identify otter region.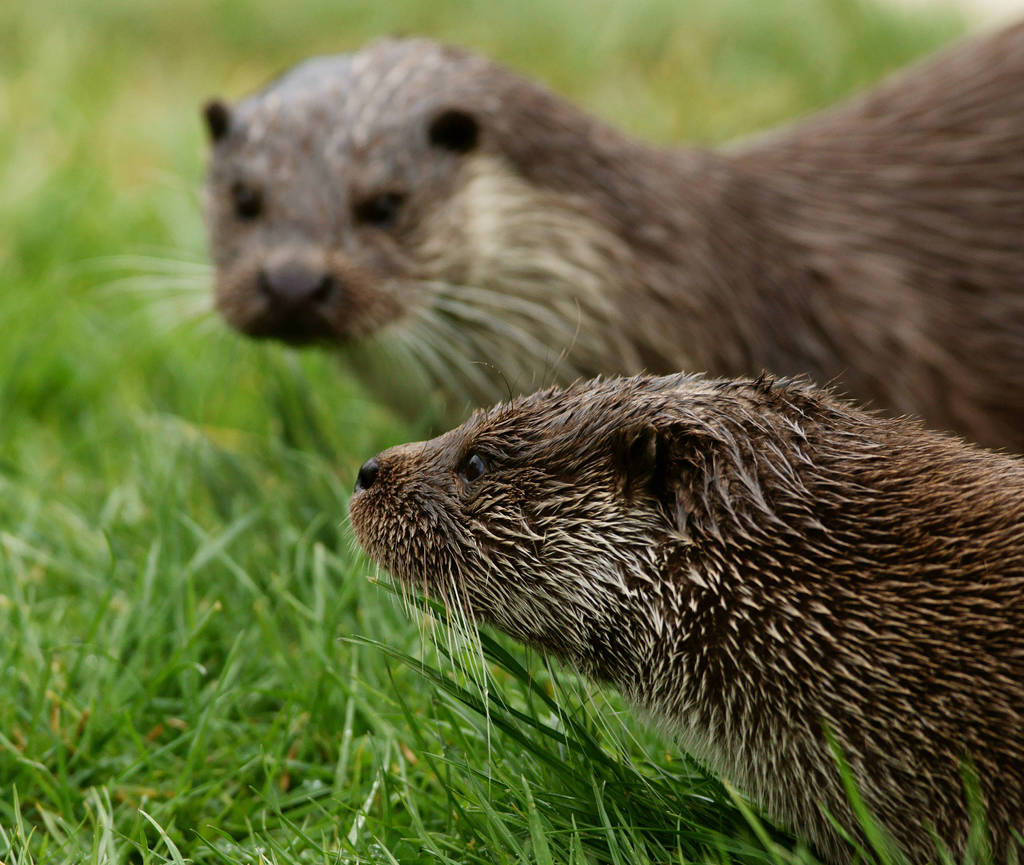
Region: <box>337,297,1023,864</box>.
